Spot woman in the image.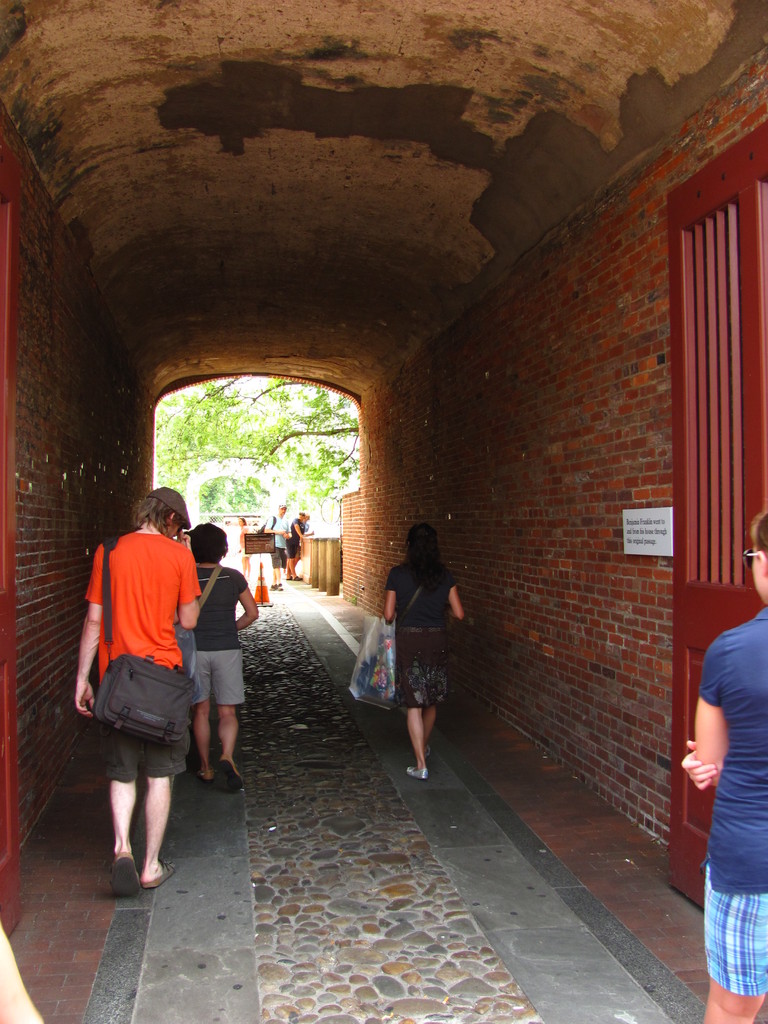
woman found at box=[681, 505, 767, 1023].
